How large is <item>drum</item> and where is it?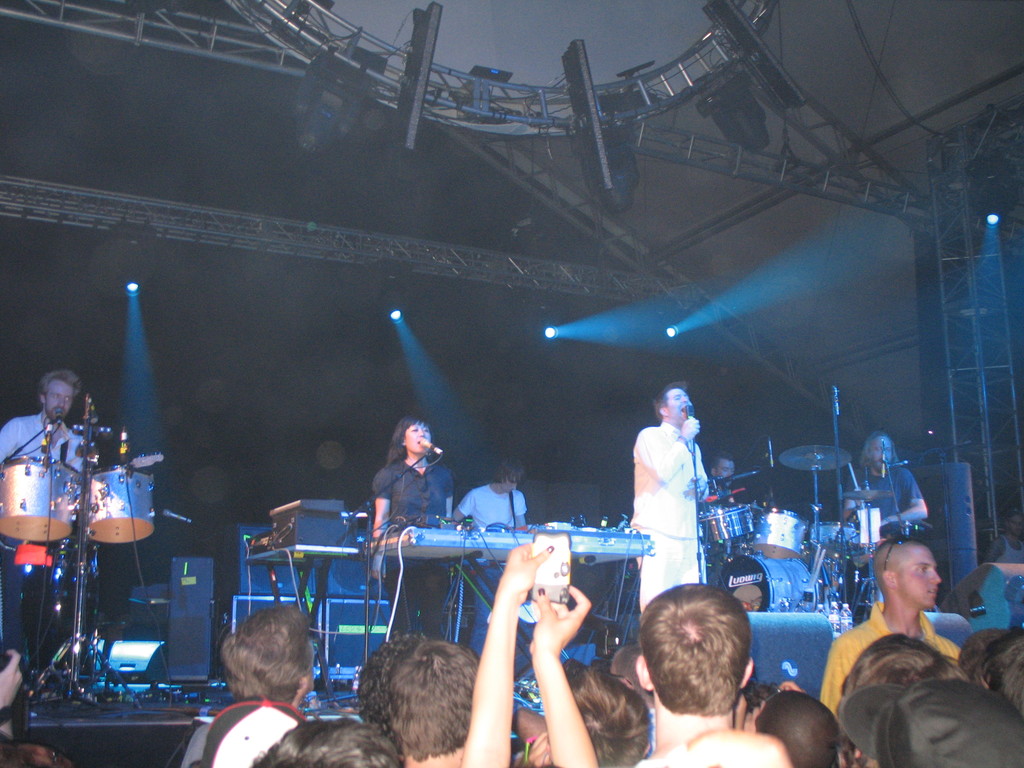
Bounding box: <bbox>813, 524, 862, 554</bbox>.
